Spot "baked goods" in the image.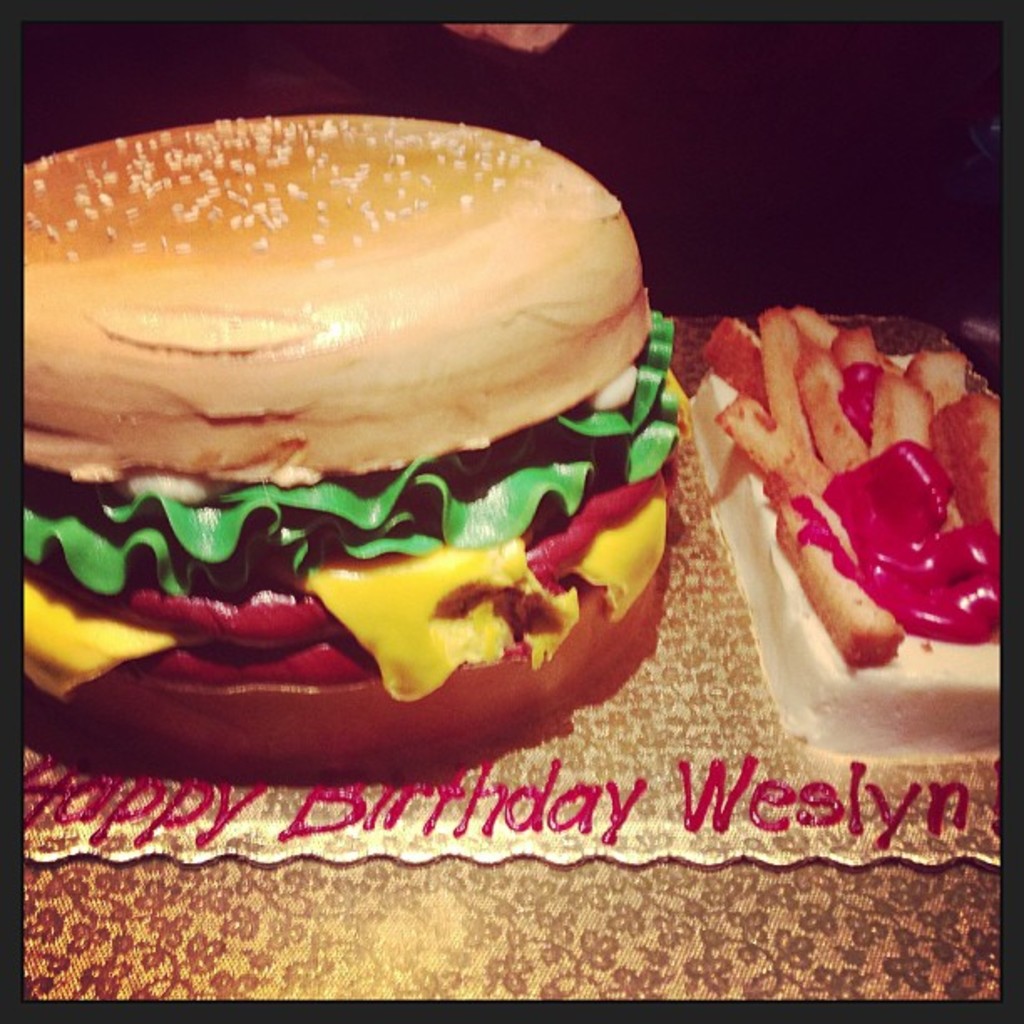
"baked goods" found at locate(683, 351, 1022, 740).
